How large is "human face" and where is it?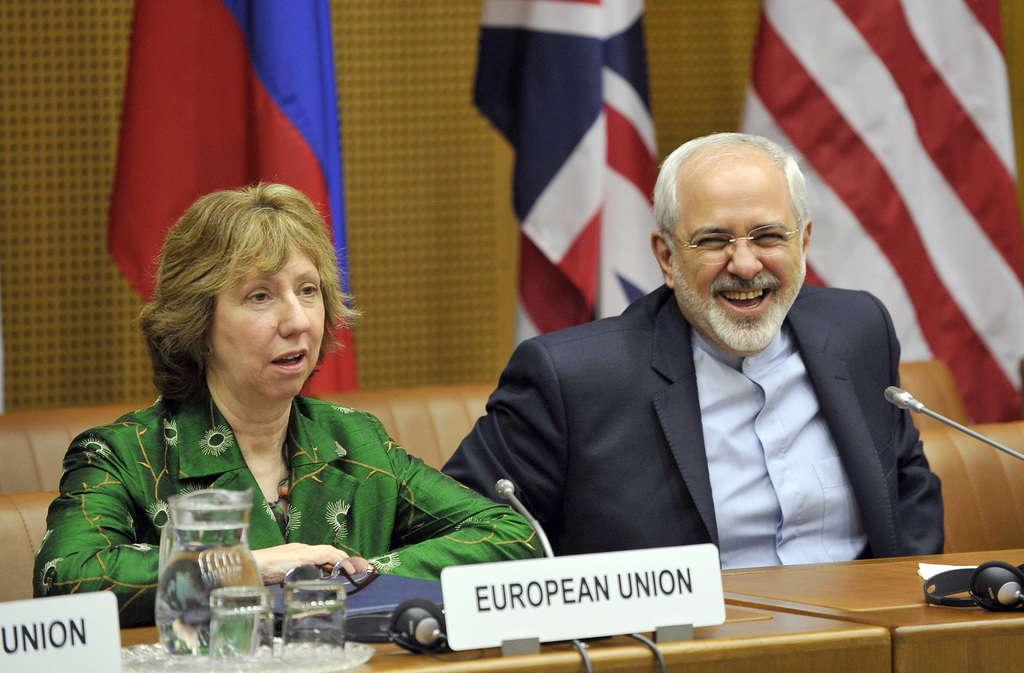
Bounding box: 669 178 801 354.
